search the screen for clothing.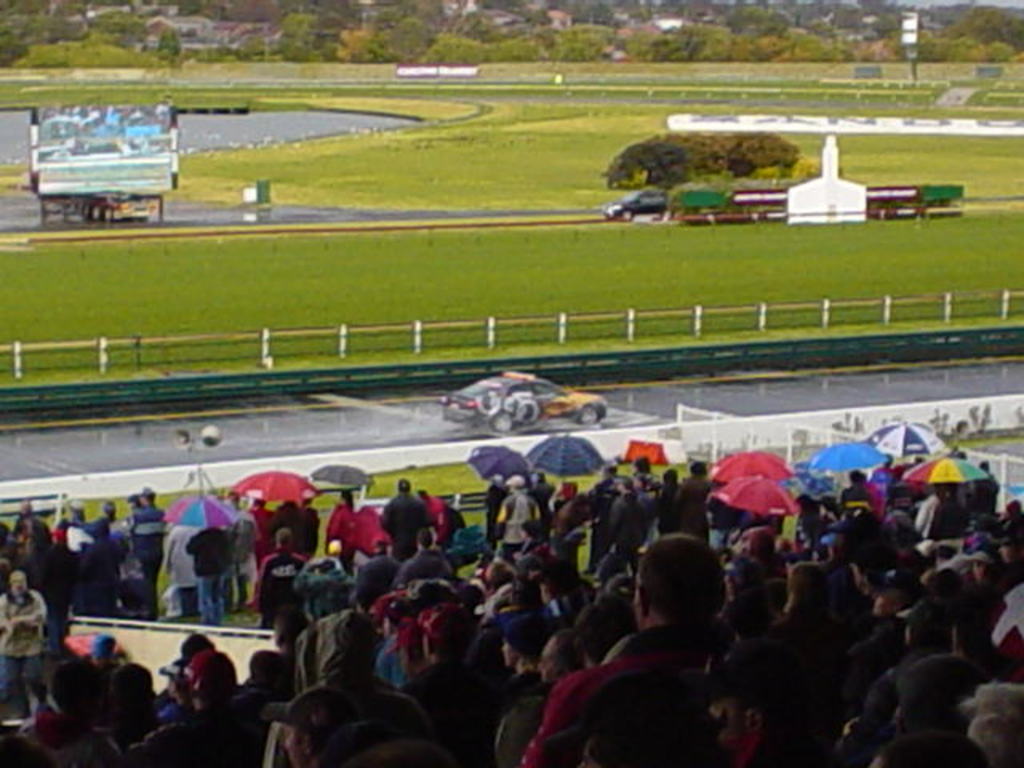
Found at bbox(165, 525, 195, 619).
